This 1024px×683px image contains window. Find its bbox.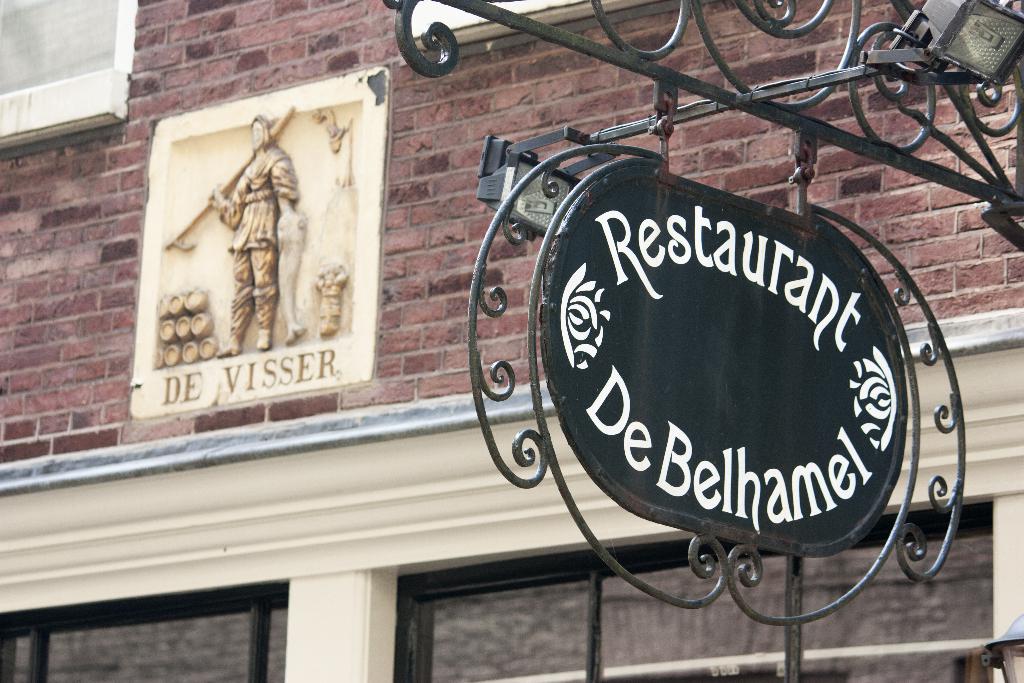
box(2, 599, 287, 682).
